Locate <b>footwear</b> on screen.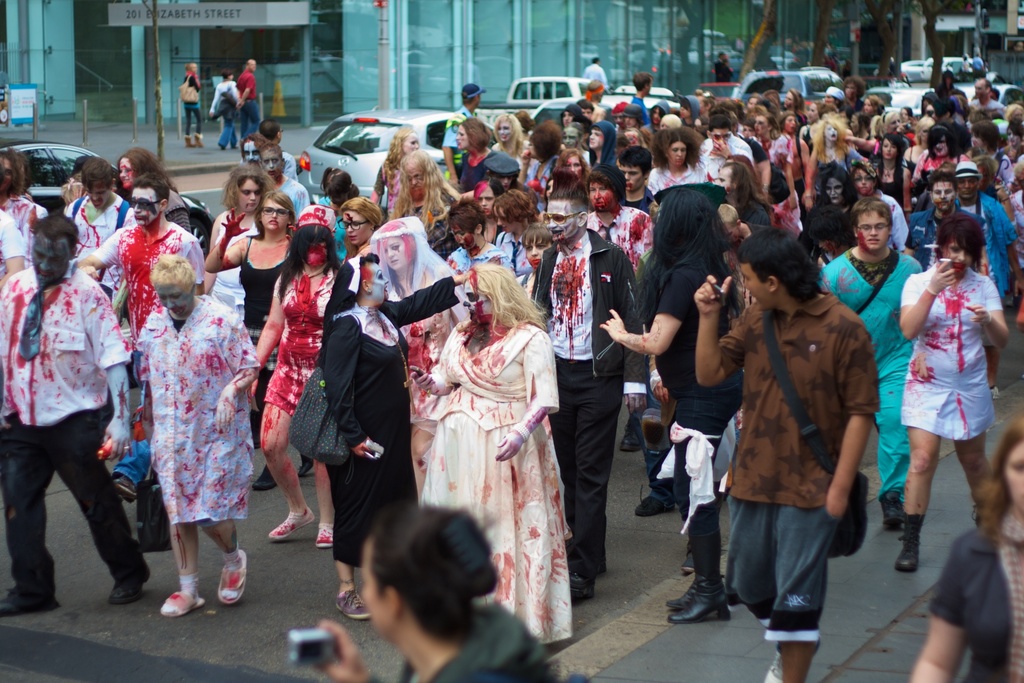
On screen at (879,488,902,532).
